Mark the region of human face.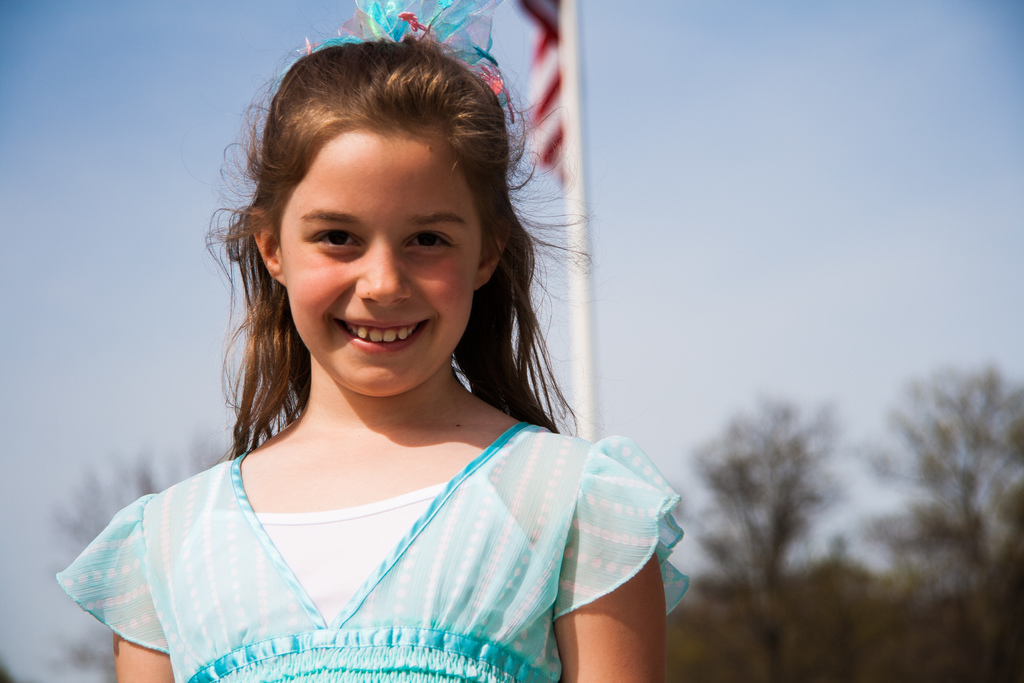
Region: x1=282, y1=113, x2=479, y2=394.
